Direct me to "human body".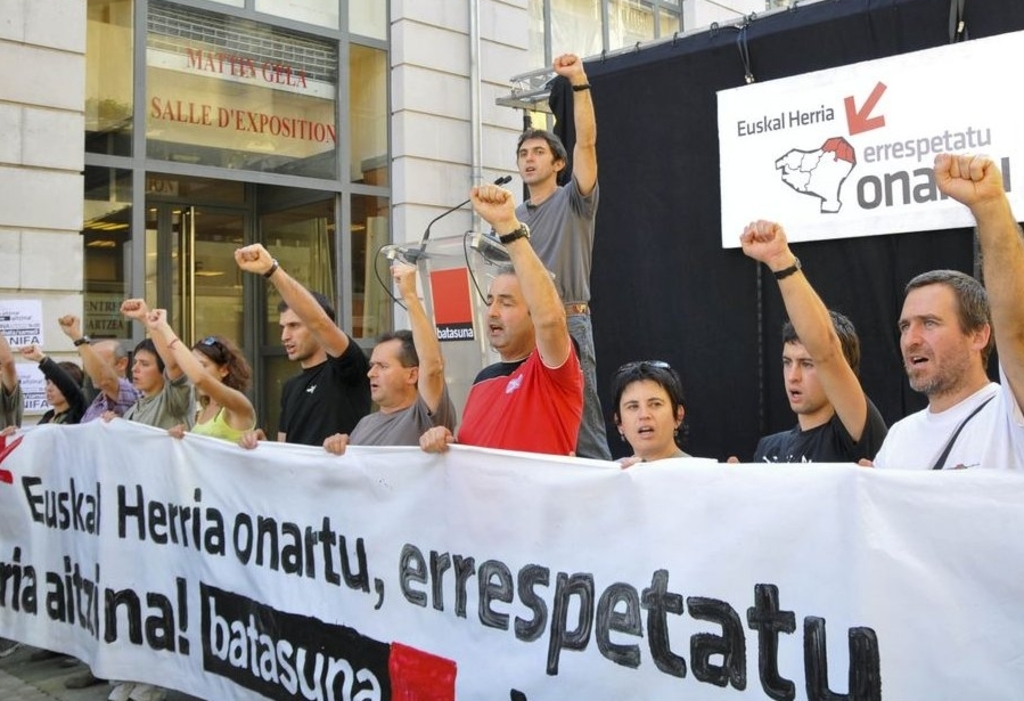
Direction: 63,295,137,418.
